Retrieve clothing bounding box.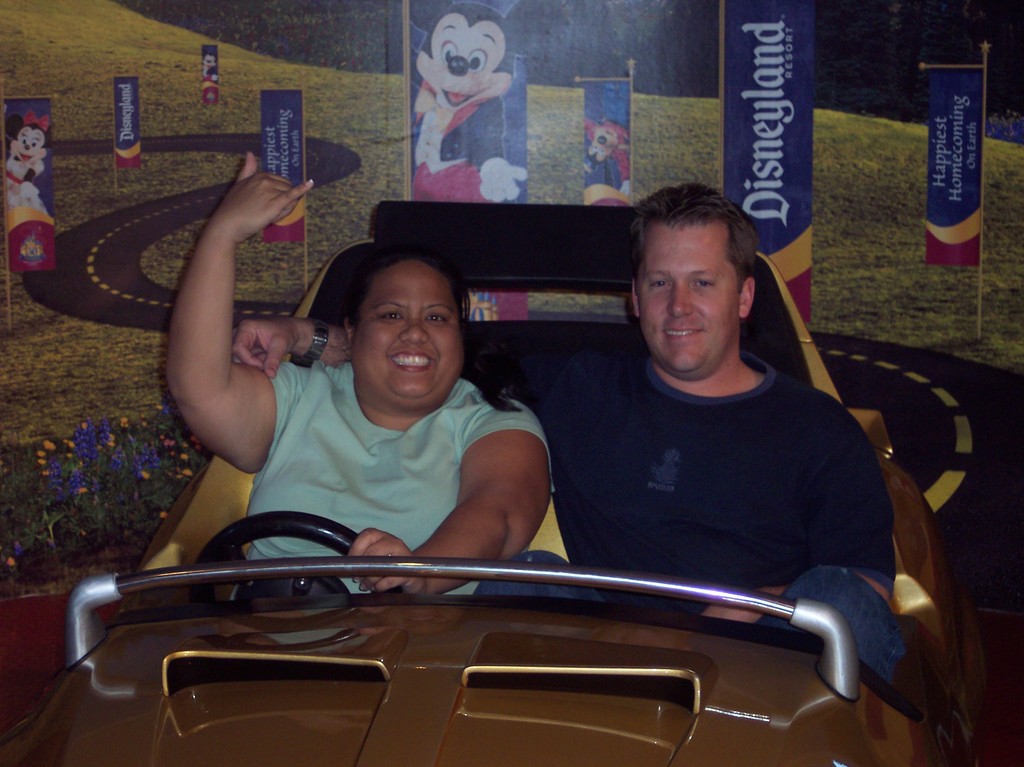
Bounding box: 529:323:904:706.
